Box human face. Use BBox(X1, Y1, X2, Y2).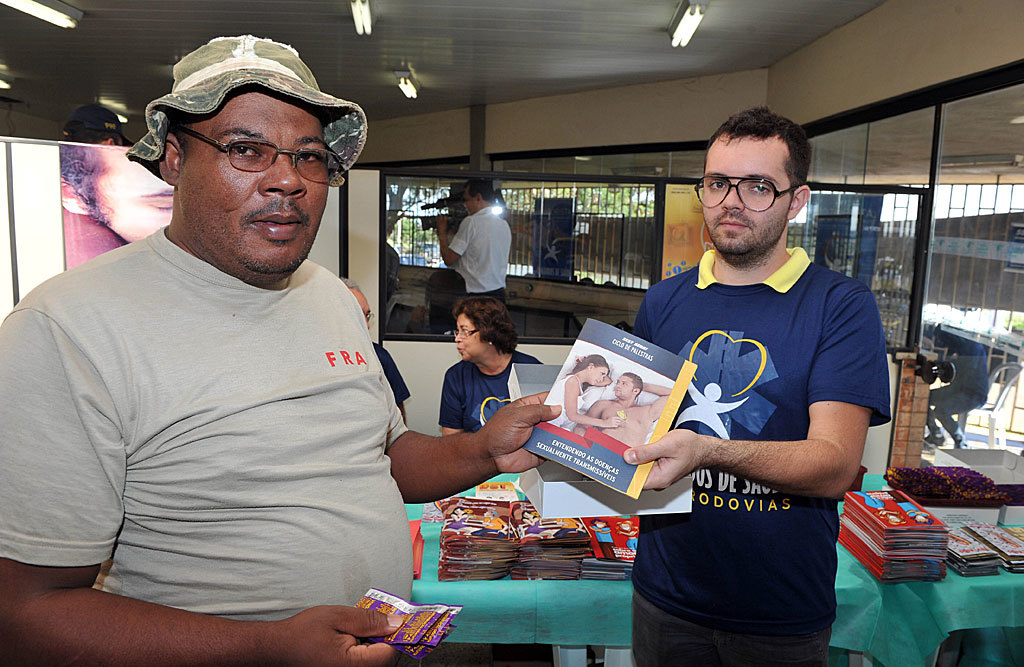
BBox(608, 369, 637, 394).
